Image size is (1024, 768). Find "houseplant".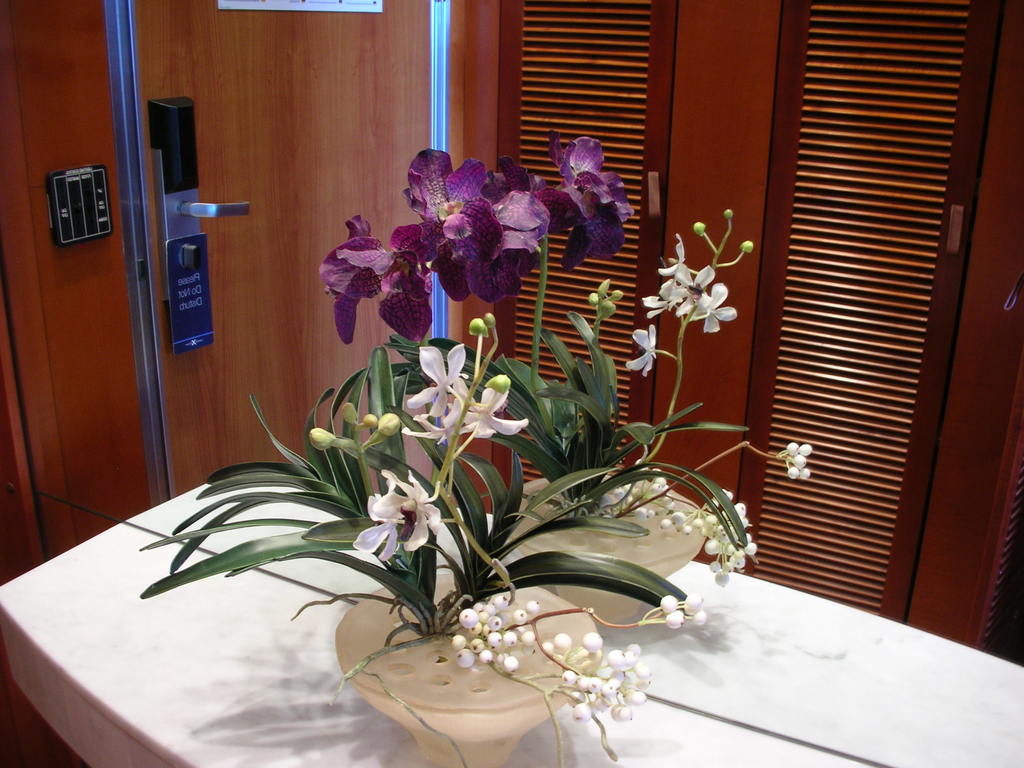
[317, 127, 822, 647].
